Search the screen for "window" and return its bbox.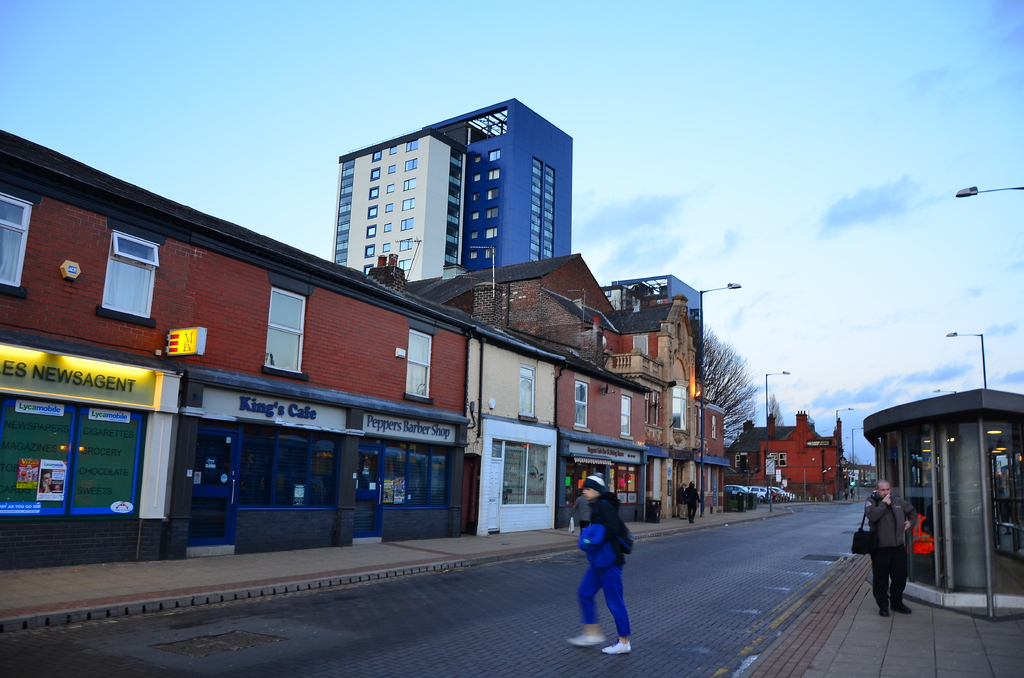
Found: rect(673, 385, 688, 429).
